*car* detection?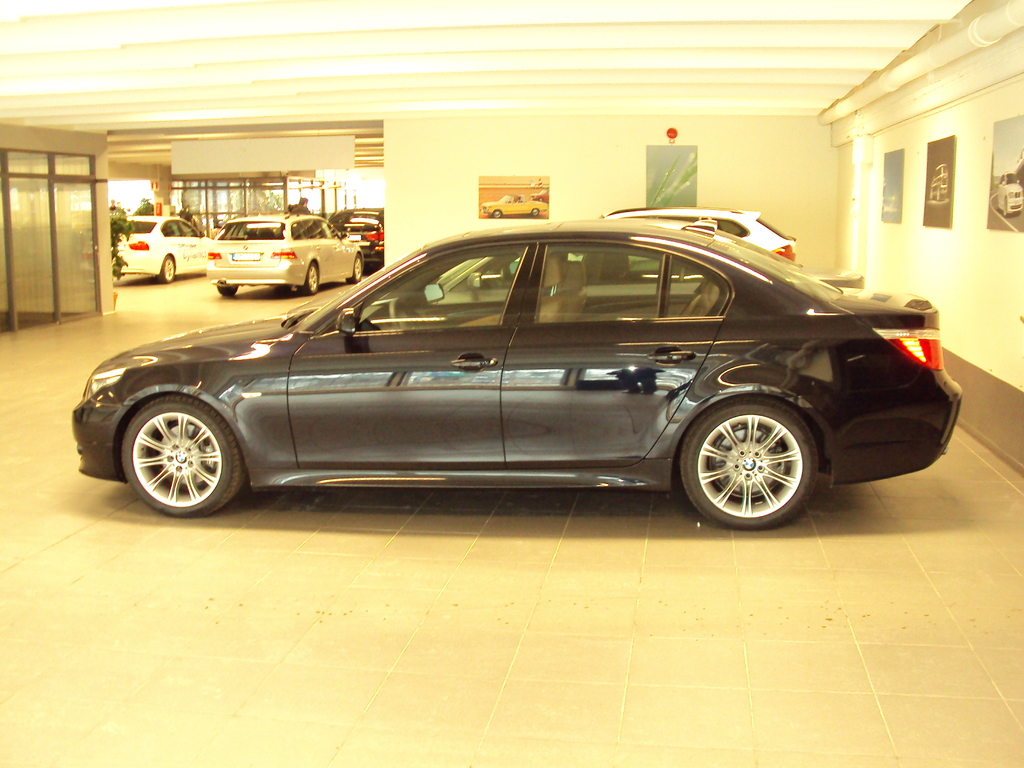
425, 218, 864, 302
